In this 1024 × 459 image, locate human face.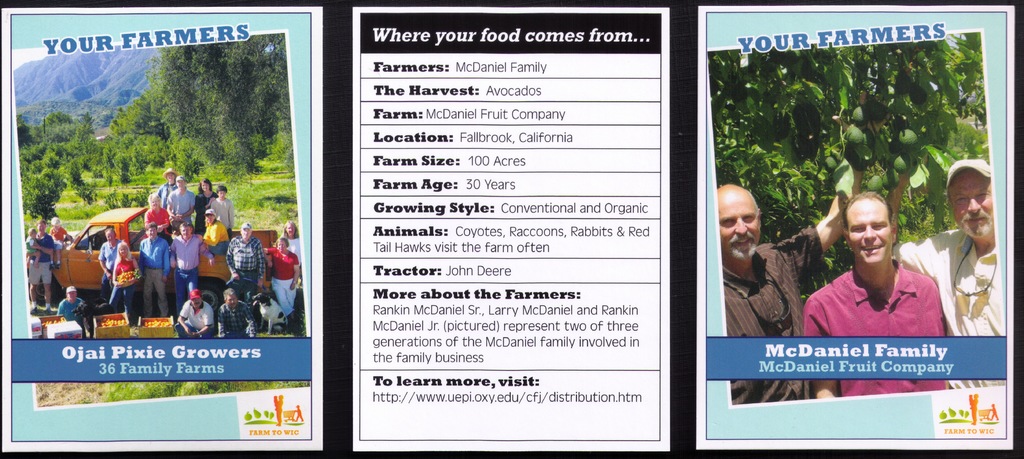
Bounding box: 147/227/155/235.
